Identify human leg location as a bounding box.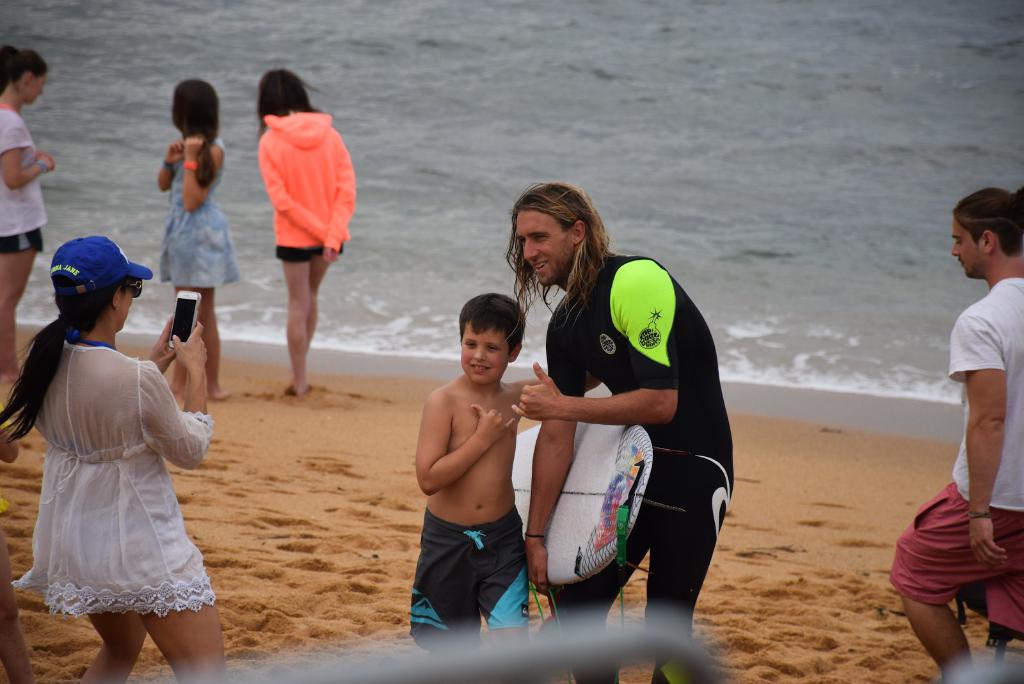
(left=70, top=584, right=149, bottom=683).
